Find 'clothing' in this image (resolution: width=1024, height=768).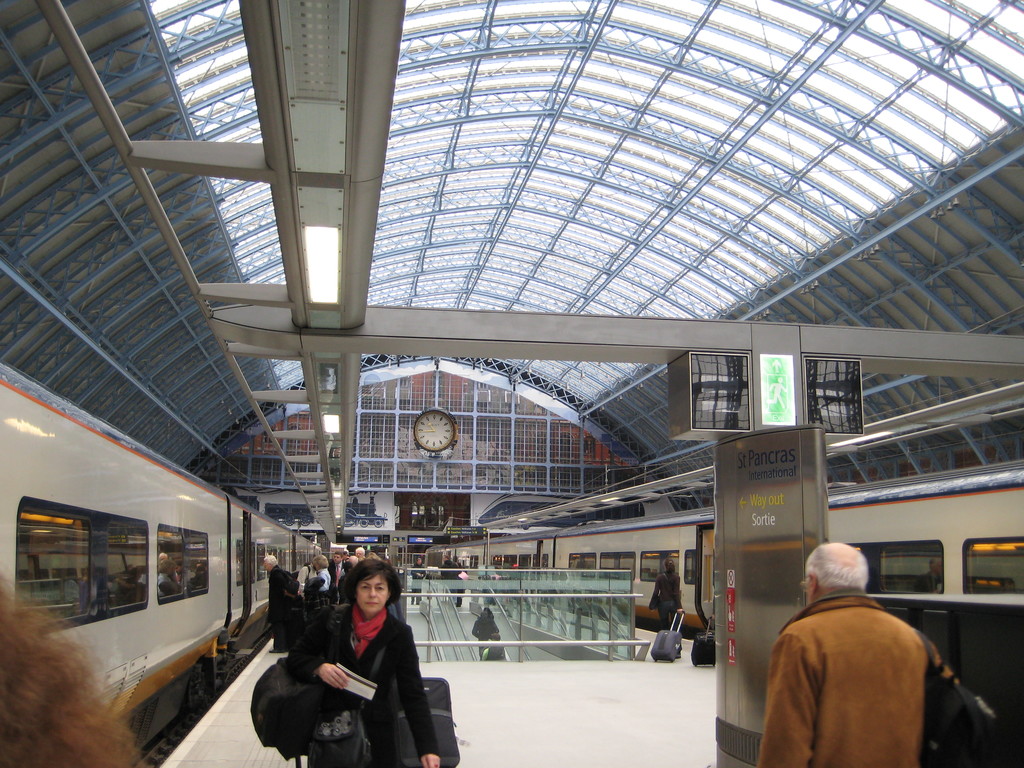
box(452, 560, 471, 605).
